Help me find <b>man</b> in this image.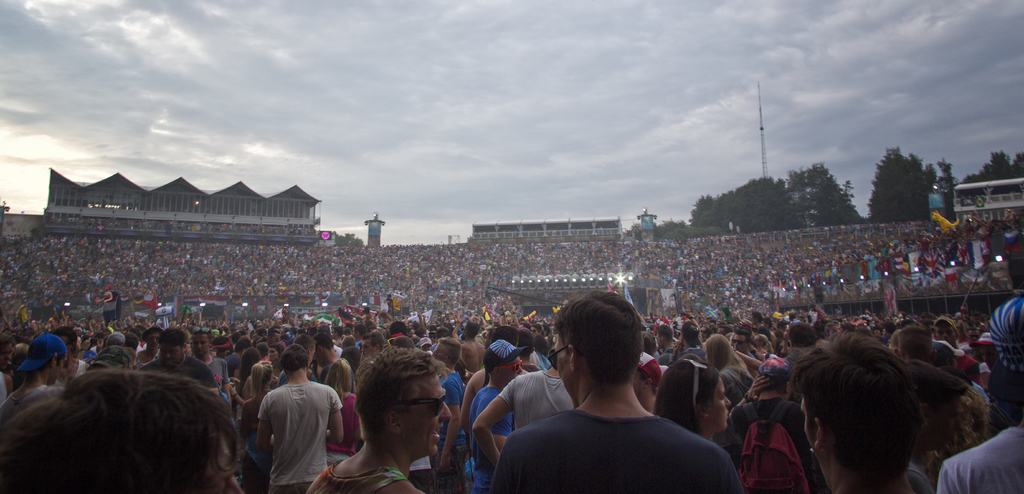
Found it: 255:347:346:493.
